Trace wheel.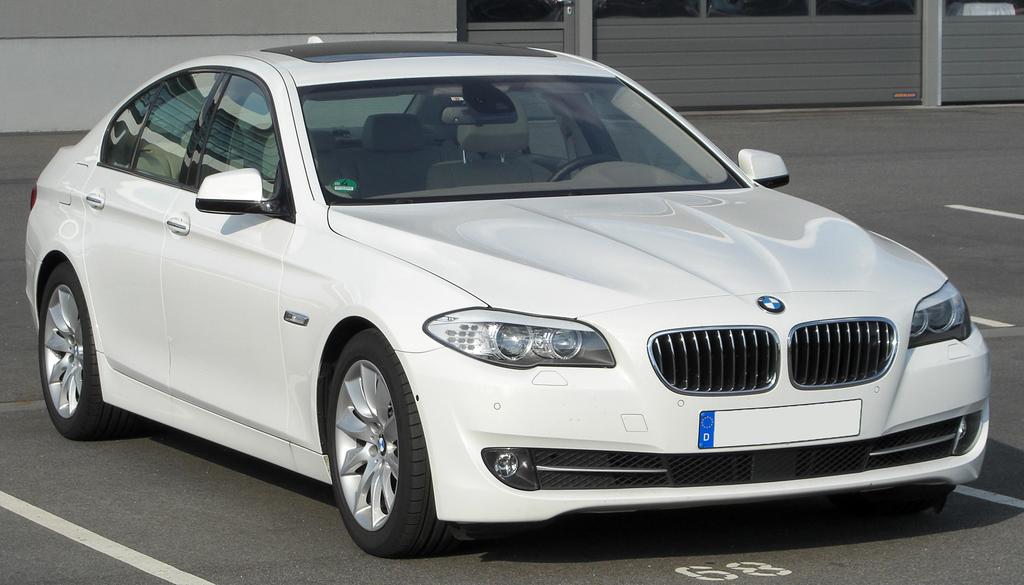
Traced to bbox(312, 332, 426, 556).
